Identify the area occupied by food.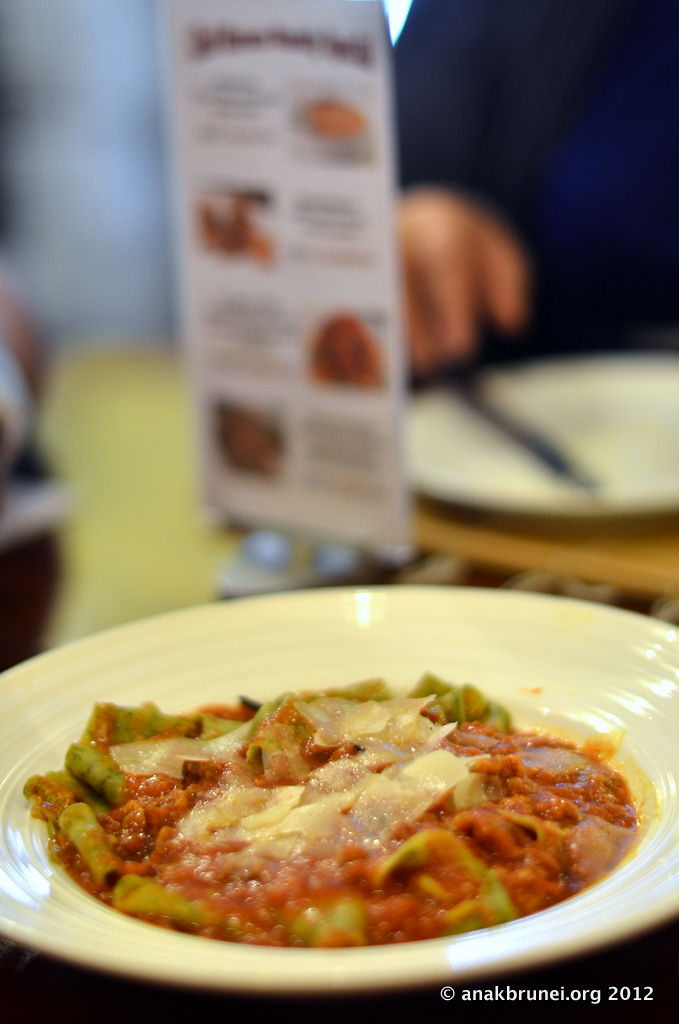
Area: 198/191/274/269.
